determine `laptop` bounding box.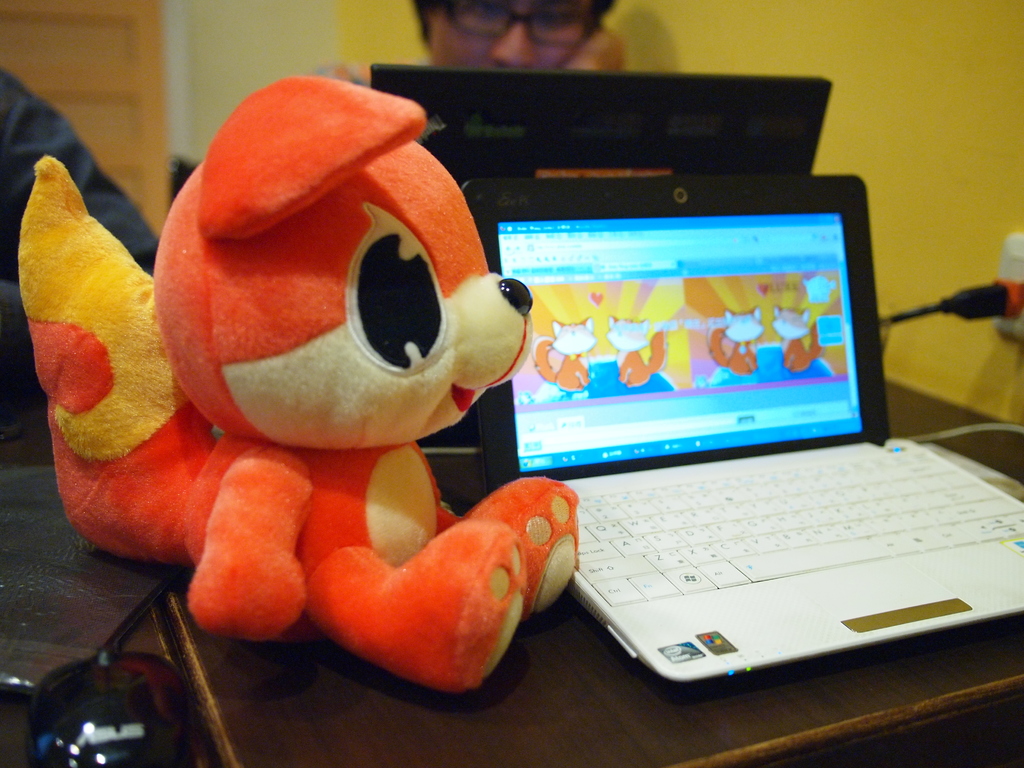
Determined: 486 171 985 723.
